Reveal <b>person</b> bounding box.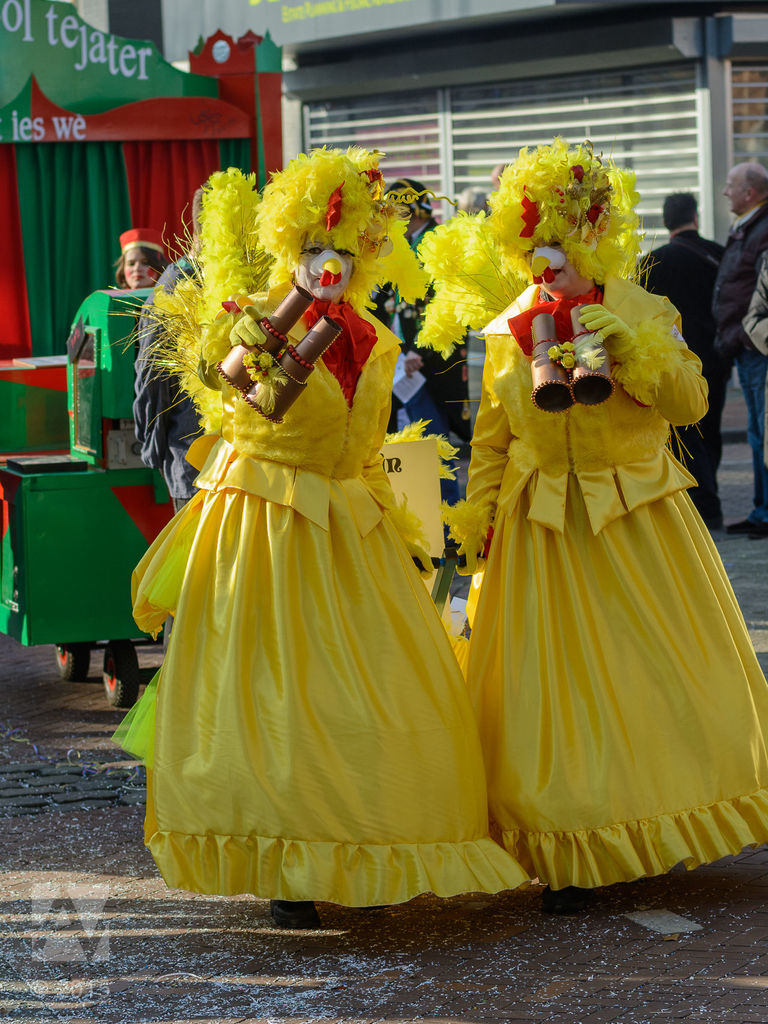
Revealed: <bbox>714, 161, 767, 539</bbox>.
